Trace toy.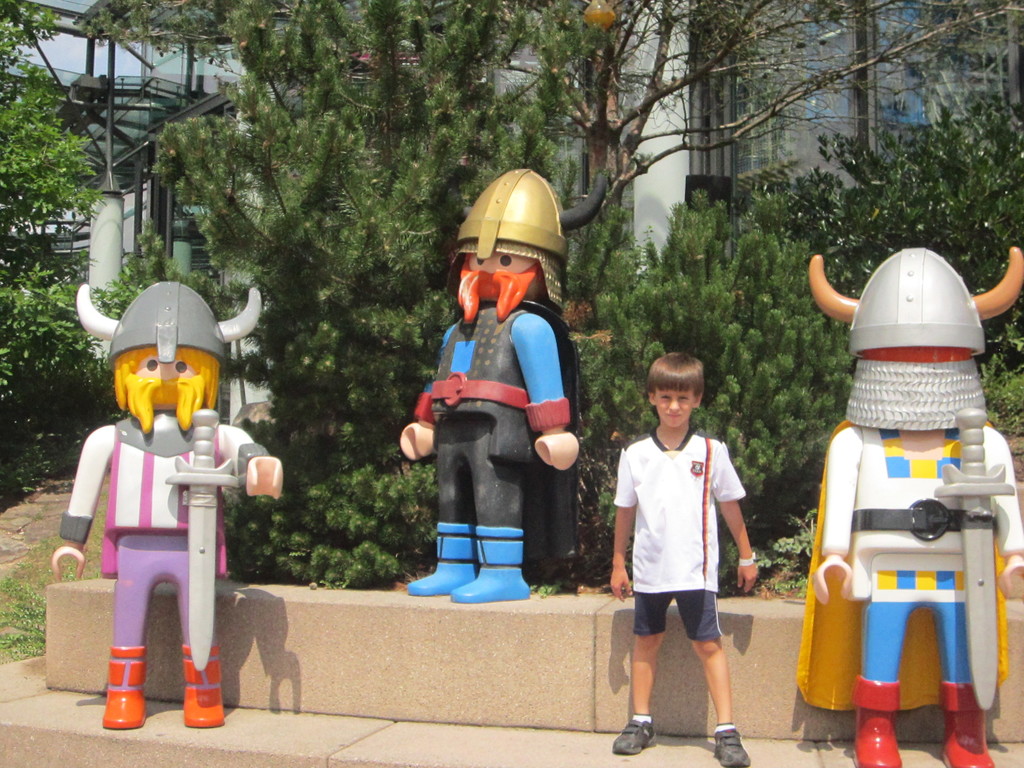
Traced to bbox(796, 244, 1023, 767).
